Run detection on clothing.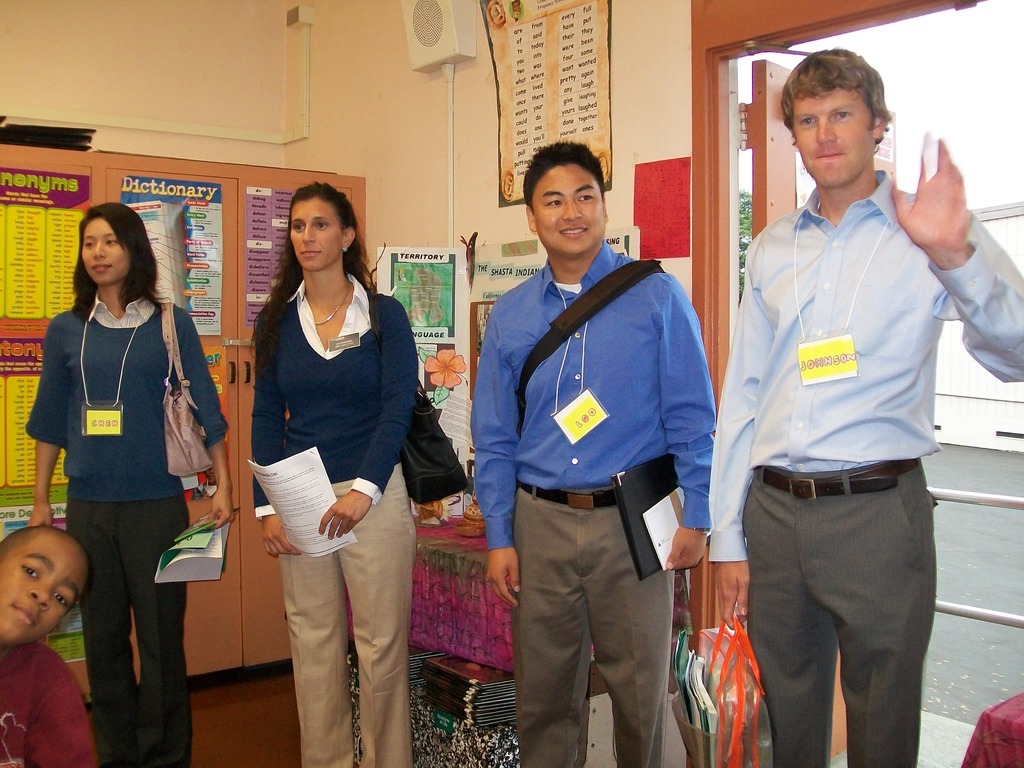
Result: box(0, 643, 95, 767).
